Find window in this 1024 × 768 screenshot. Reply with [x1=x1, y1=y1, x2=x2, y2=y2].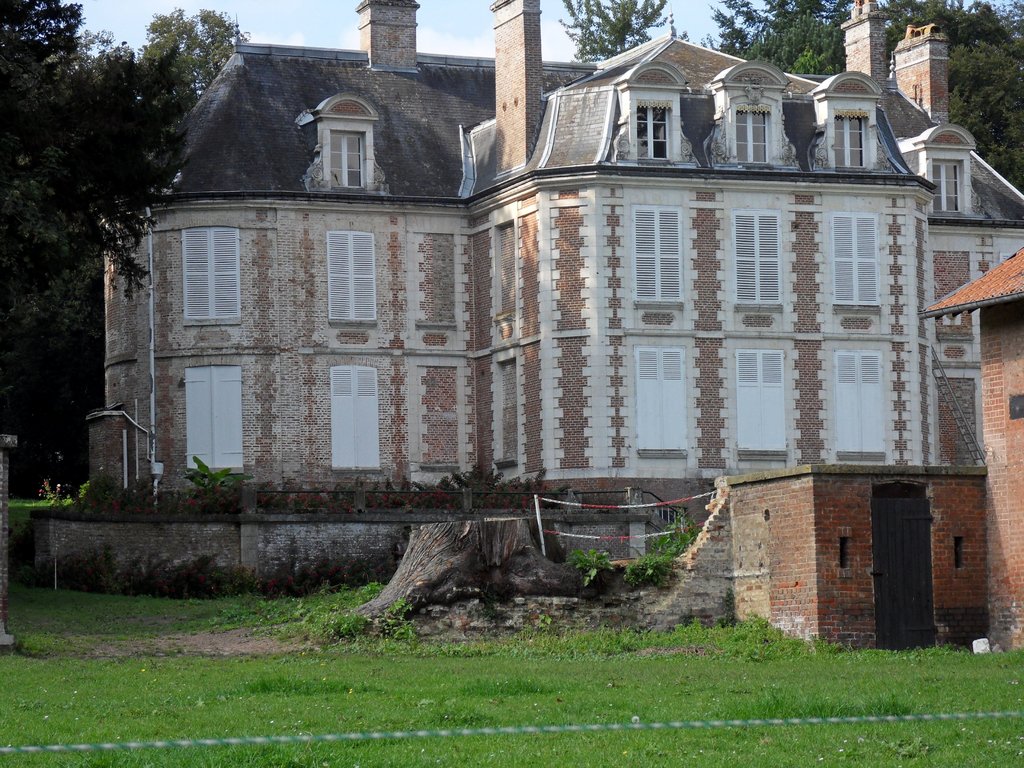
[x1=931, y1=159, x2=965, y2=213].
